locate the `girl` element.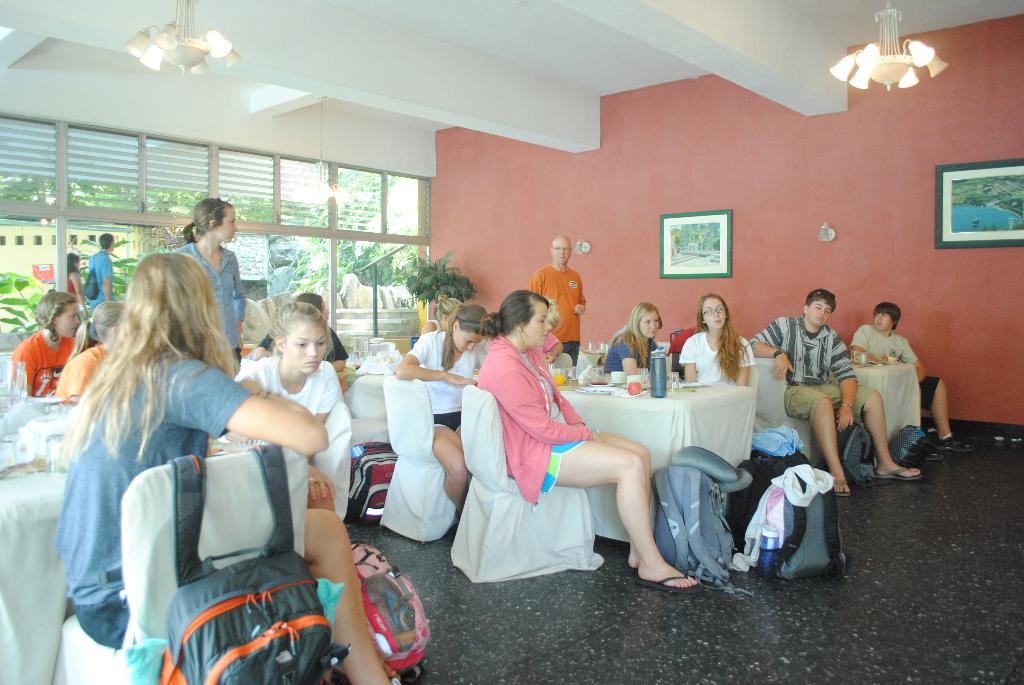
Element bbox: bbox=[57, 251, 394, 684].
